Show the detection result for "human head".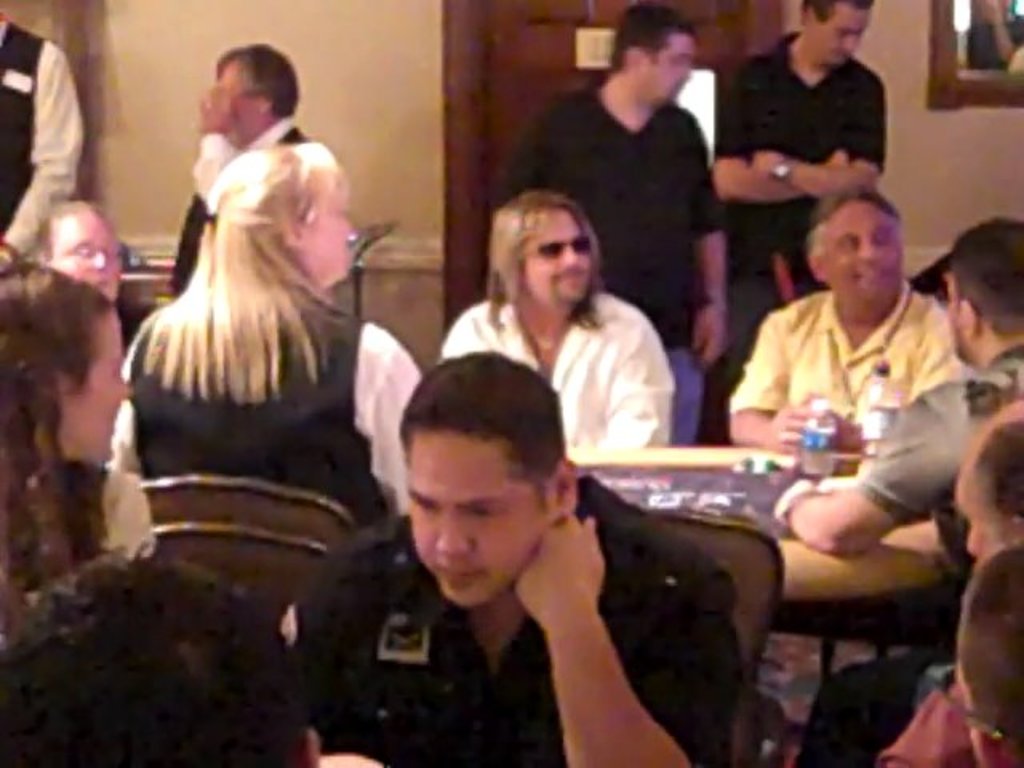
region(954, 403, 1022, 562).
